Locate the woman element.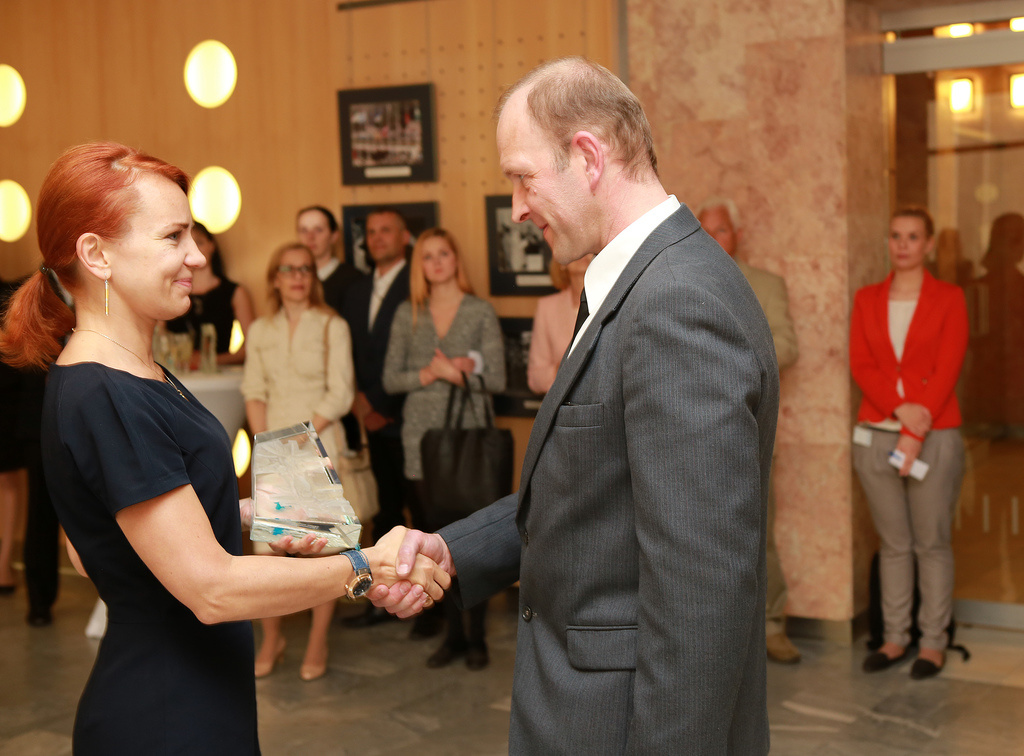
Element bbox: 163,224,260,369.
